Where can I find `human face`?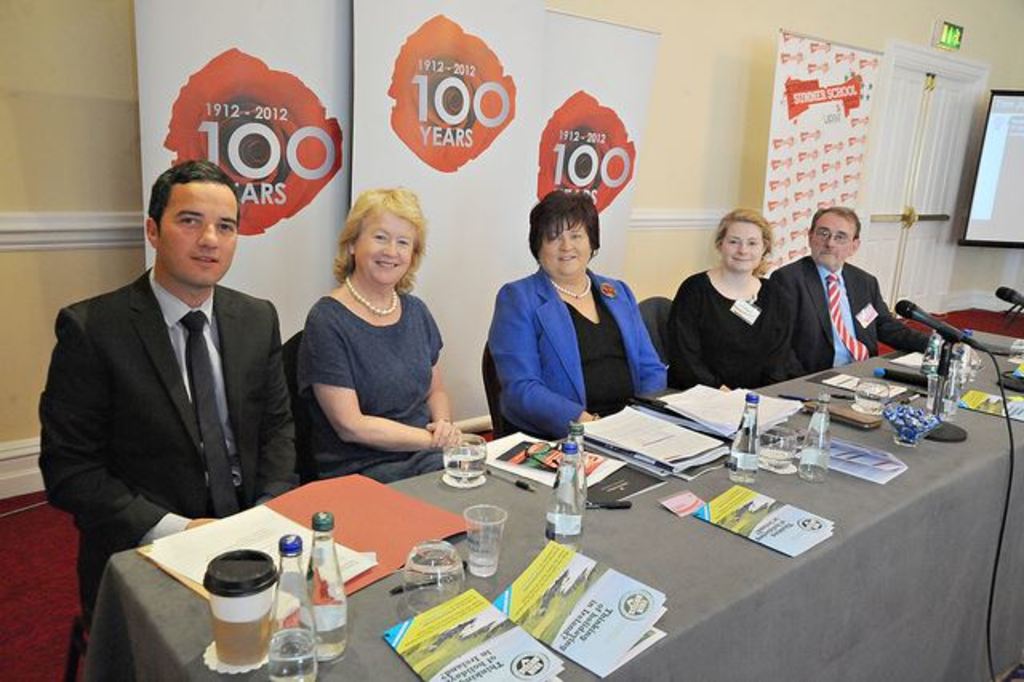
You can find it at region(811, 213, 850, 266).
